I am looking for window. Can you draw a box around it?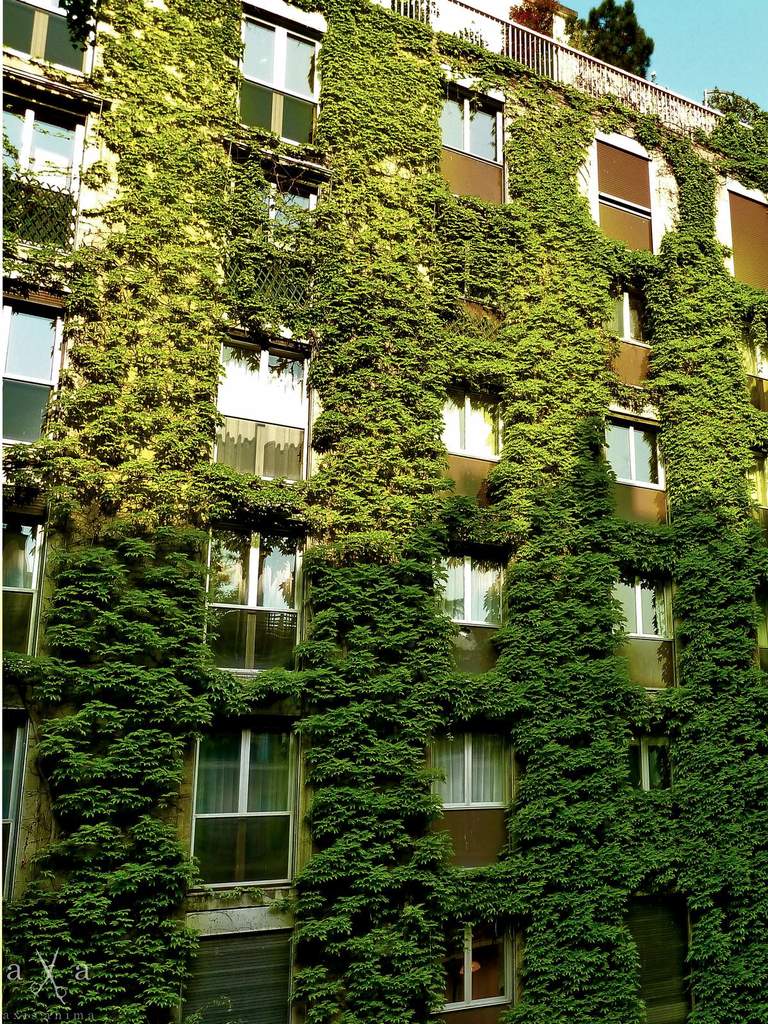
Sure, the bounding box is 614/571/677/641.
